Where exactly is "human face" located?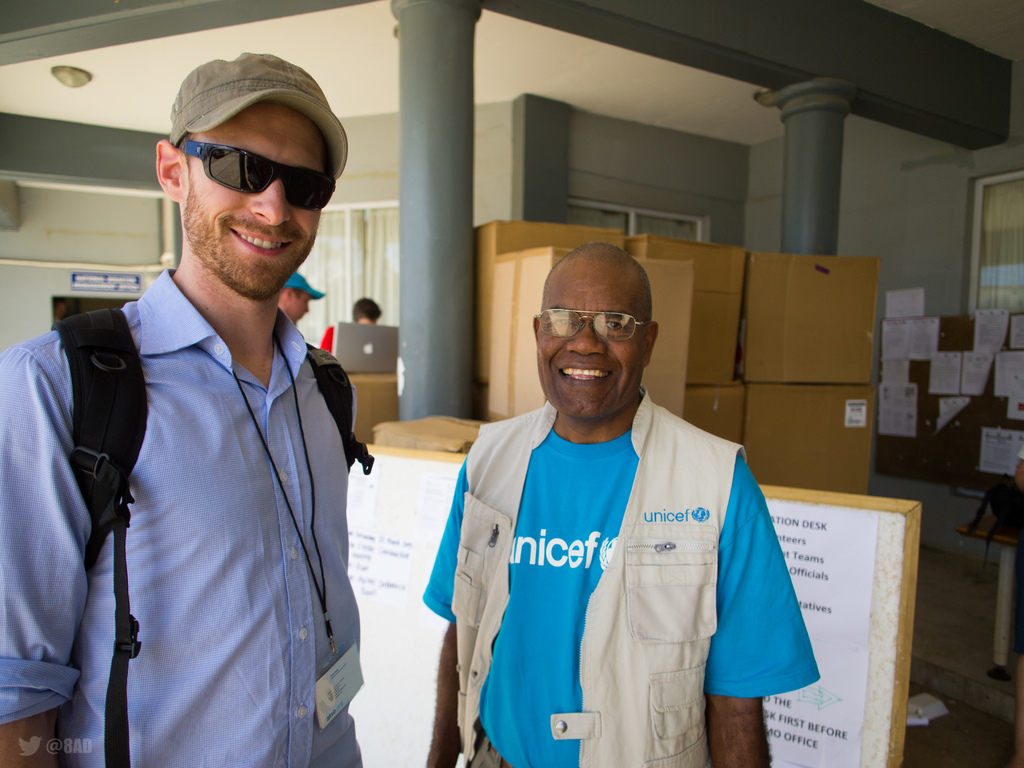
Its bounding box is [x1=184, y1=95, x2=331, y2=299].
